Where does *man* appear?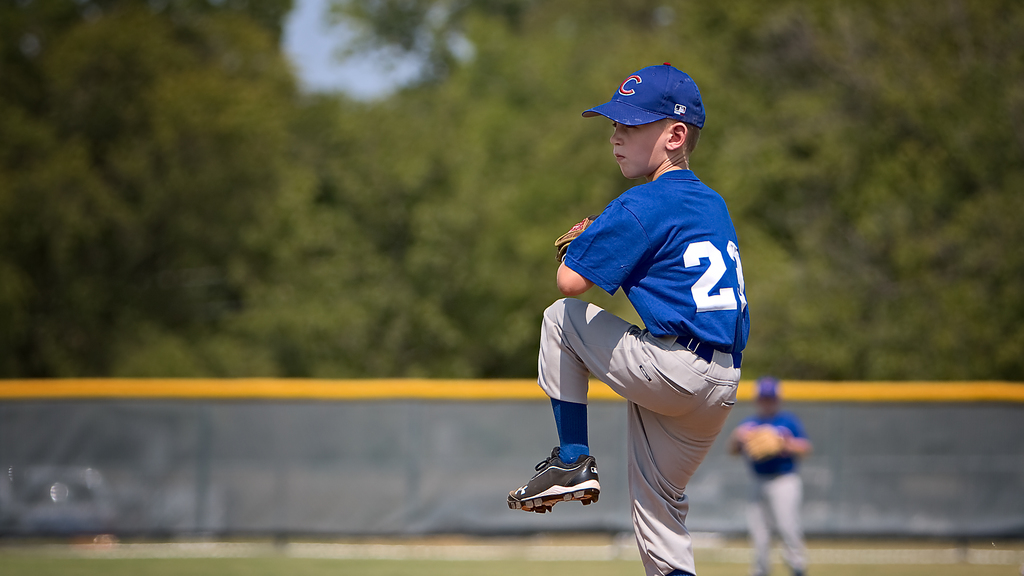
Appears at 733,379,831,575.
